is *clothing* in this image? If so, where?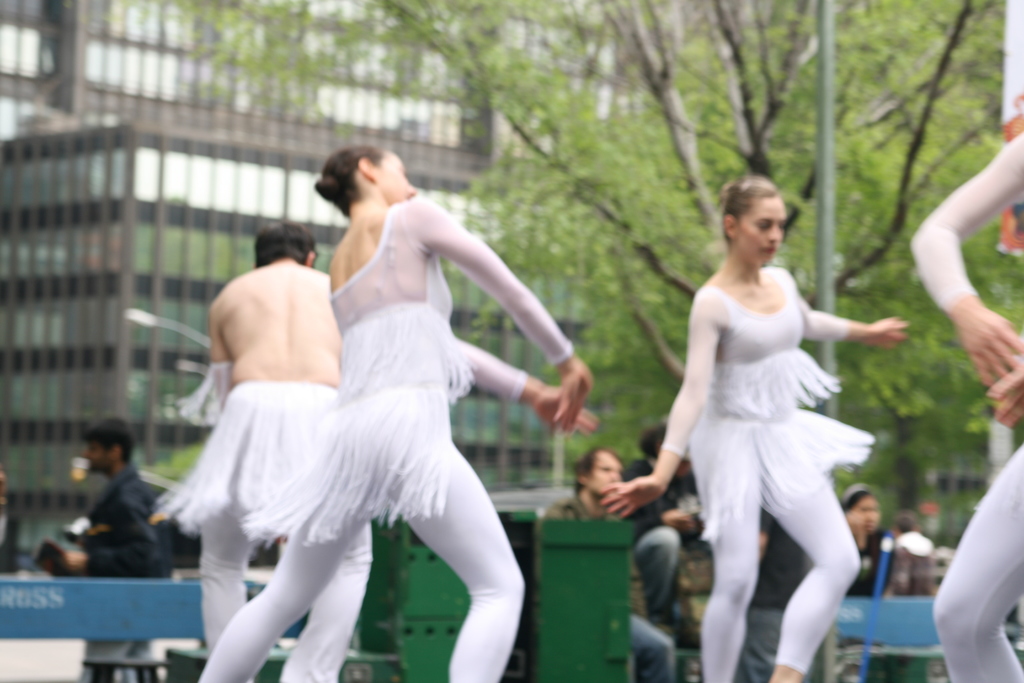
Yes, at (left=903, top=124, right=1023, bottom=682).
